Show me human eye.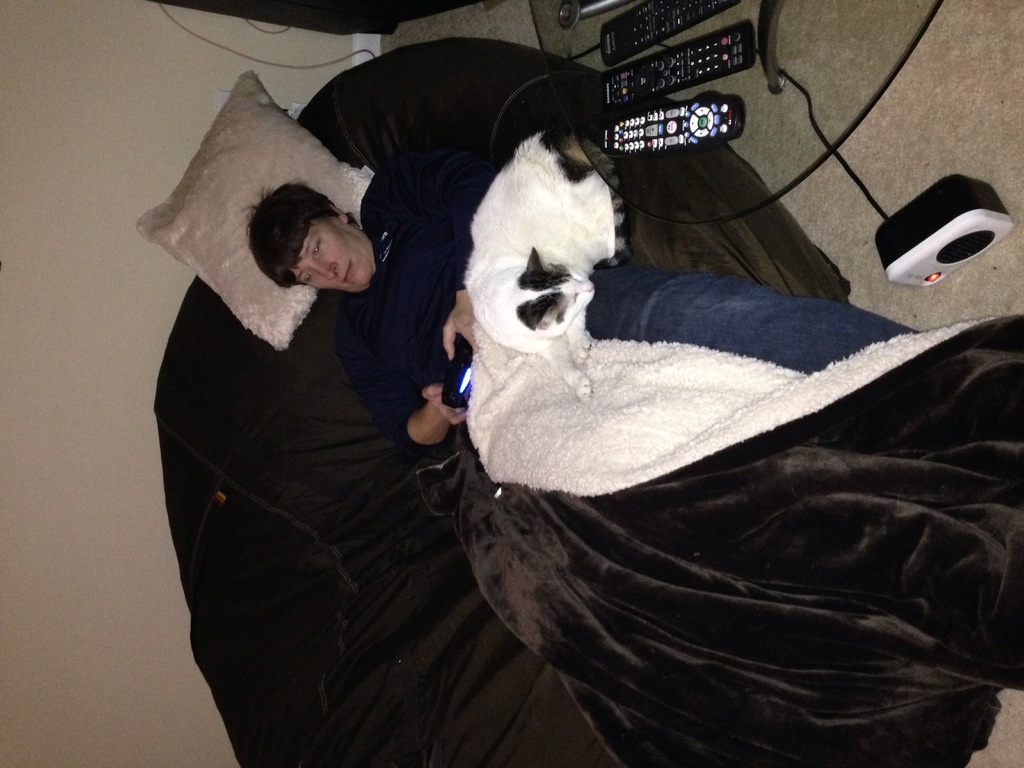
human eye is here: x1=303, y1=269, x2=314, y2=285.
